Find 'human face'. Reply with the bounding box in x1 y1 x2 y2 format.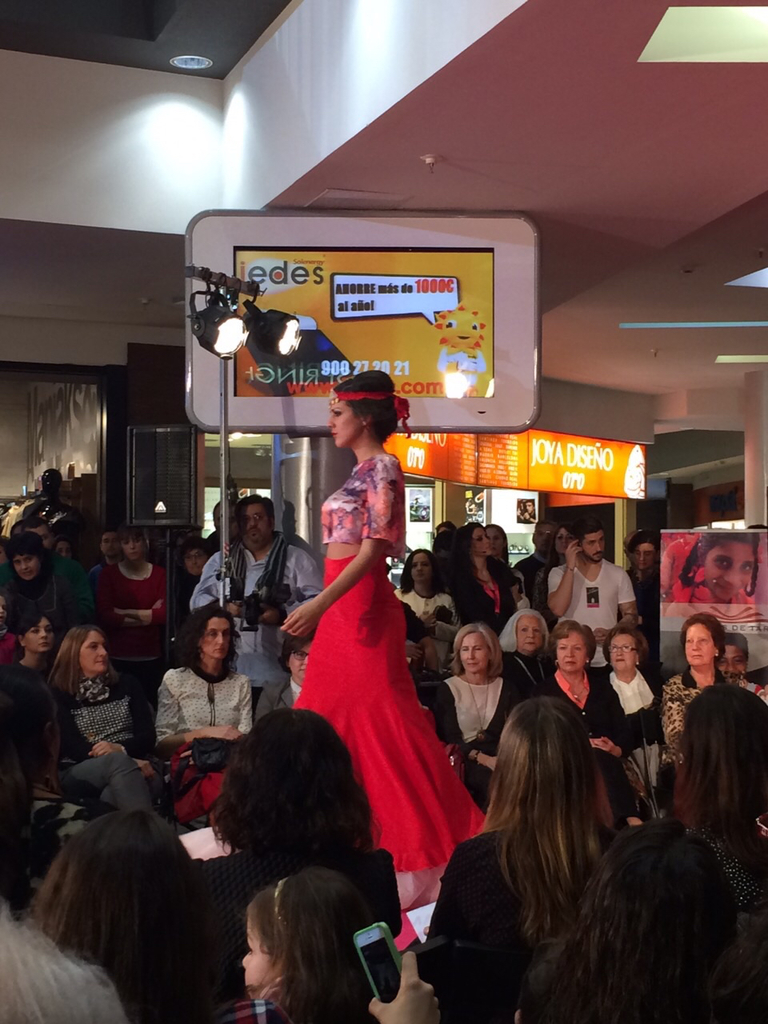
241 914 282 995.
